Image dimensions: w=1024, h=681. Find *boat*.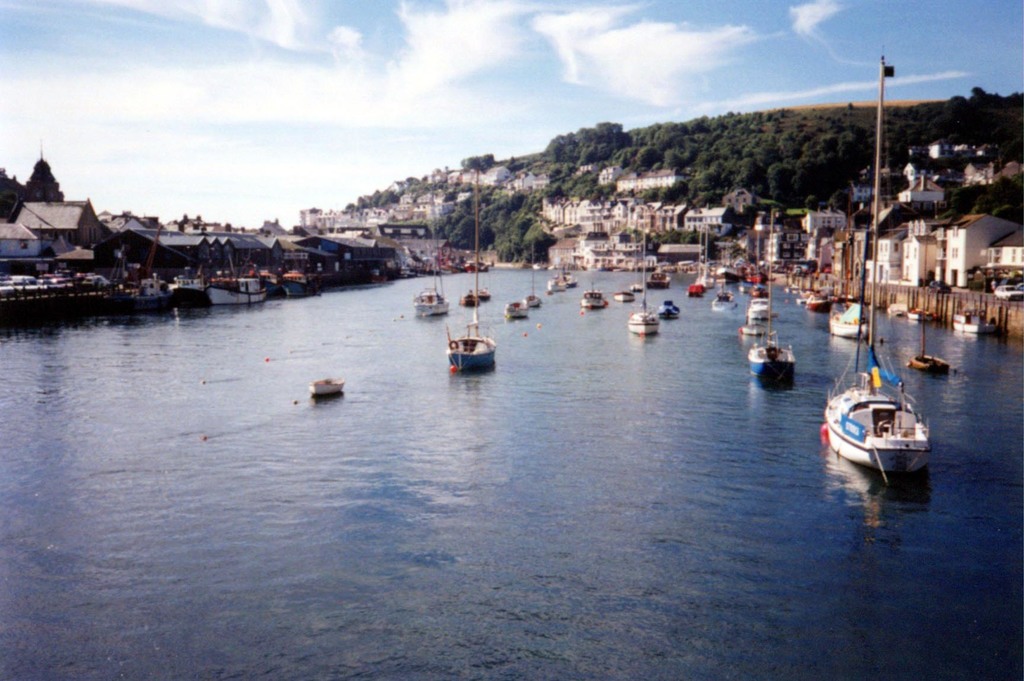
747:205:798:408.
